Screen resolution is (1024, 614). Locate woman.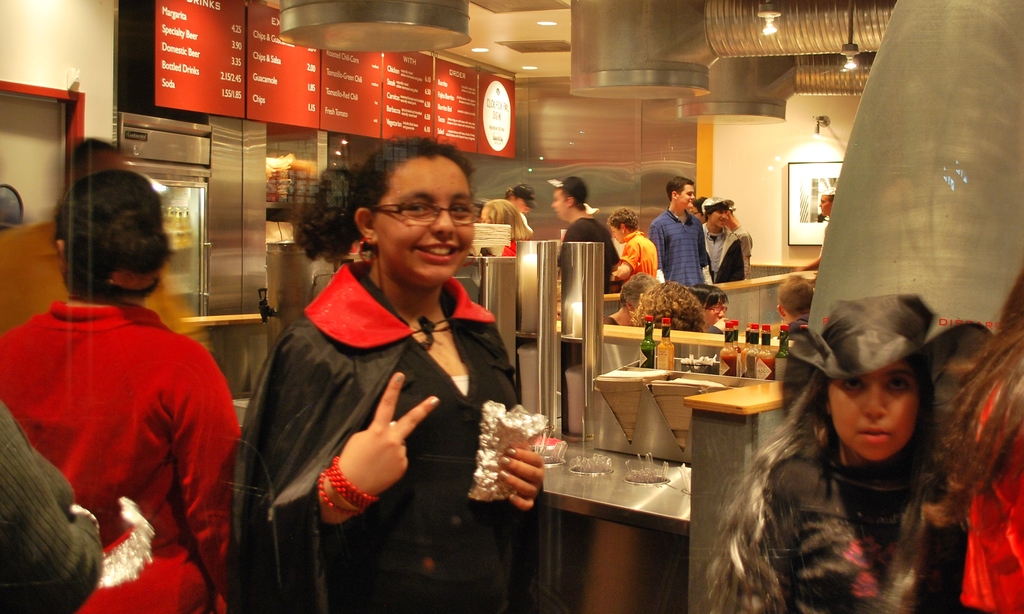
bbox(708, 295, 969, 613).
